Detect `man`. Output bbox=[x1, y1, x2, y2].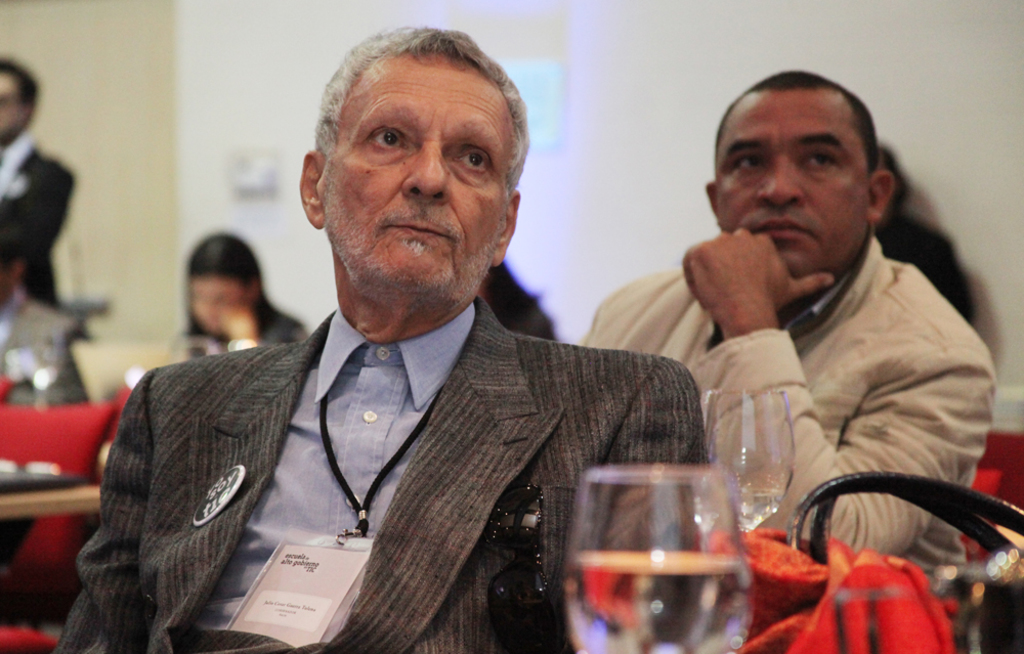
bbox=[0, 55, 88, 405].
